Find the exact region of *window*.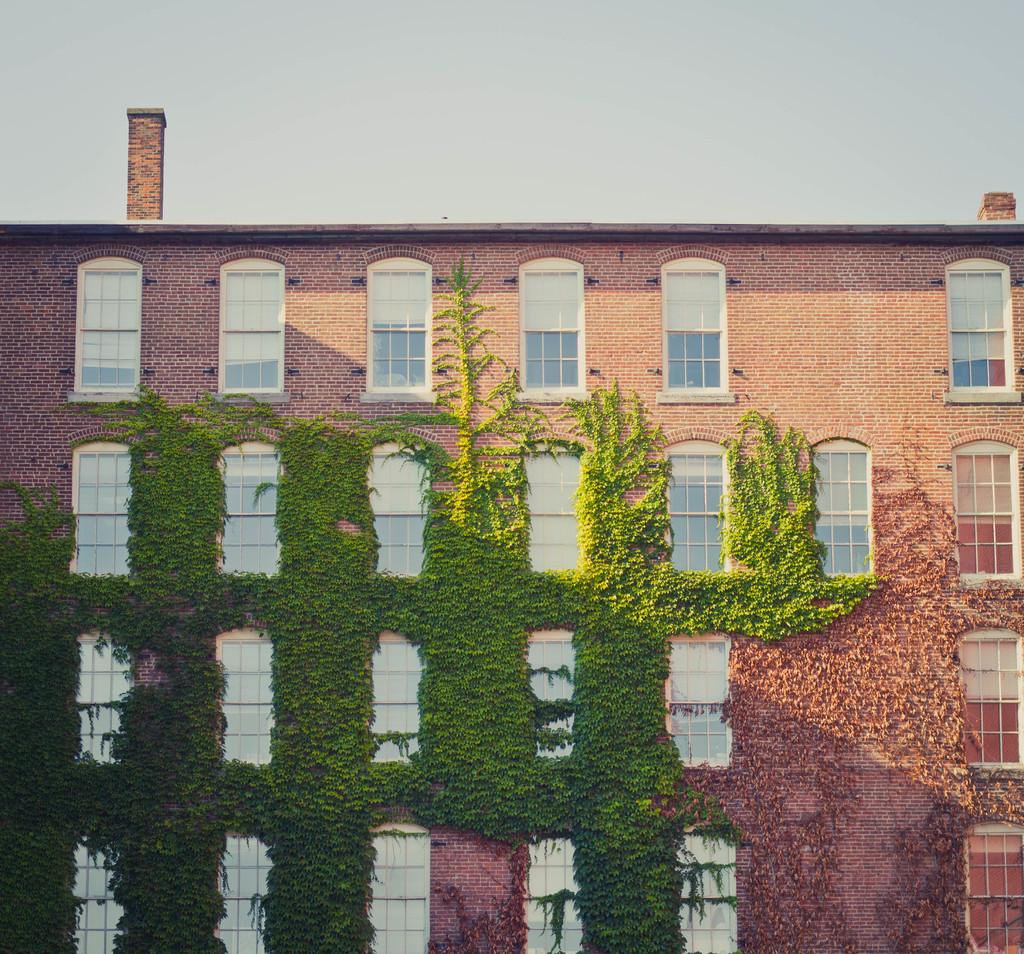
Exact region: <box>508,261,589,398</box>.
